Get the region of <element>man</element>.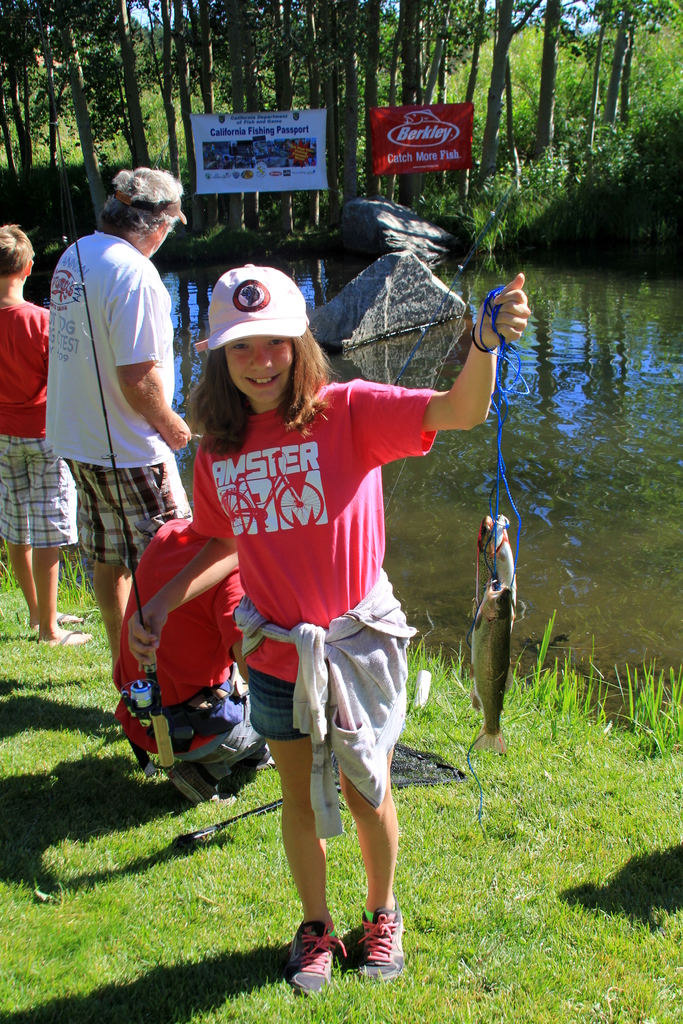
<bbox>56, 148, 243, 750</bbox>.
